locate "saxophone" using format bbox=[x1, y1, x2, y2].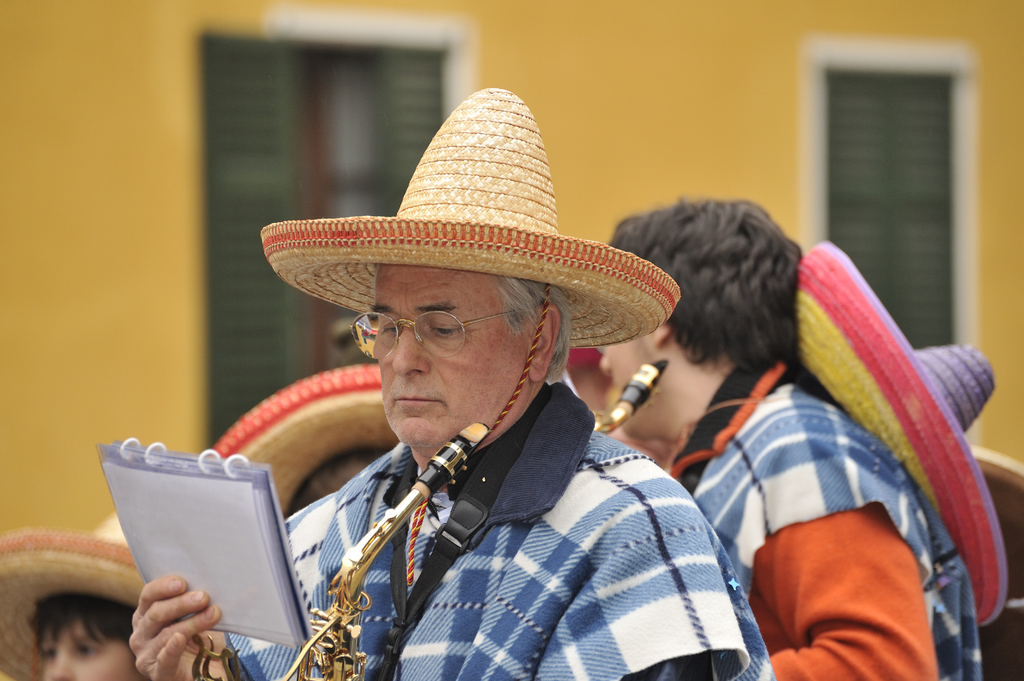
bbox=[595, 358, 673, 437].
